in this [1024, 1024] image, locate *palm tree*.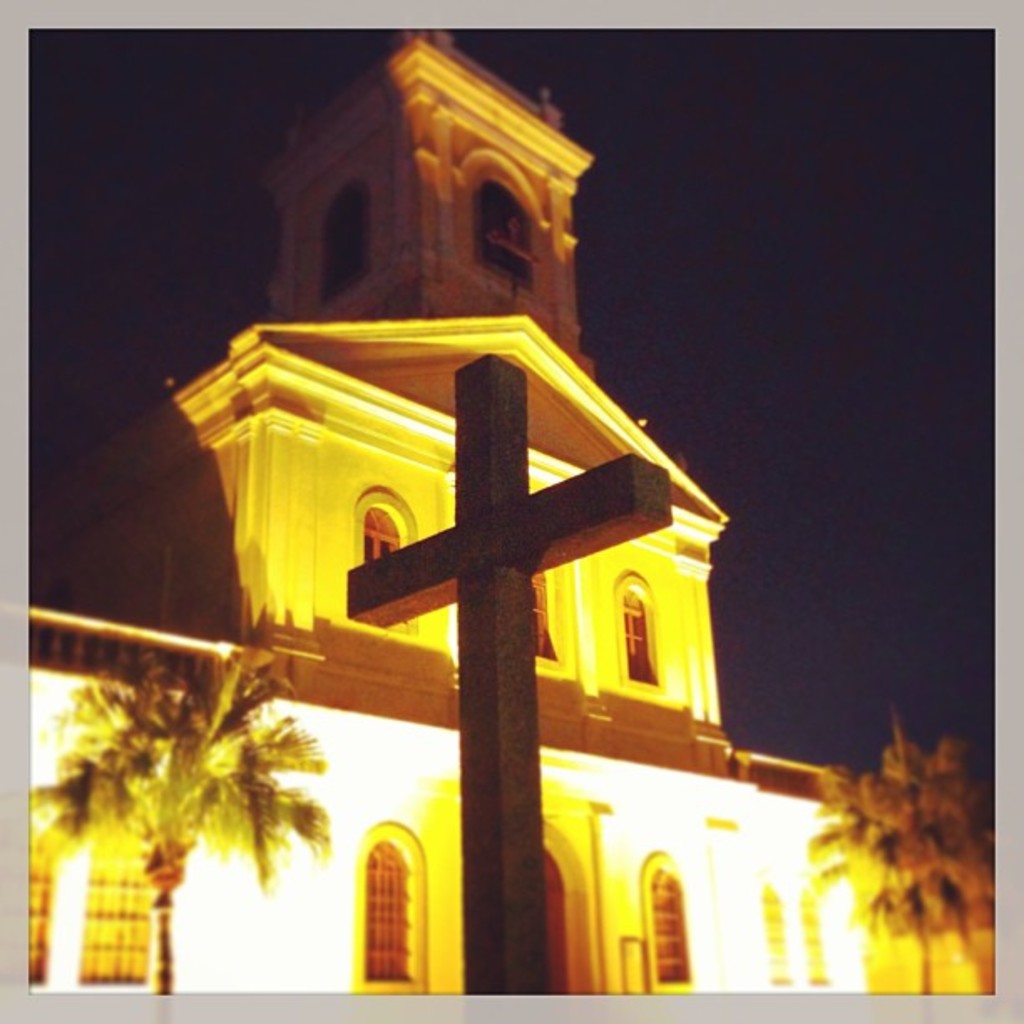
Bounding box: bbox=[50, 669, 360, 960].
